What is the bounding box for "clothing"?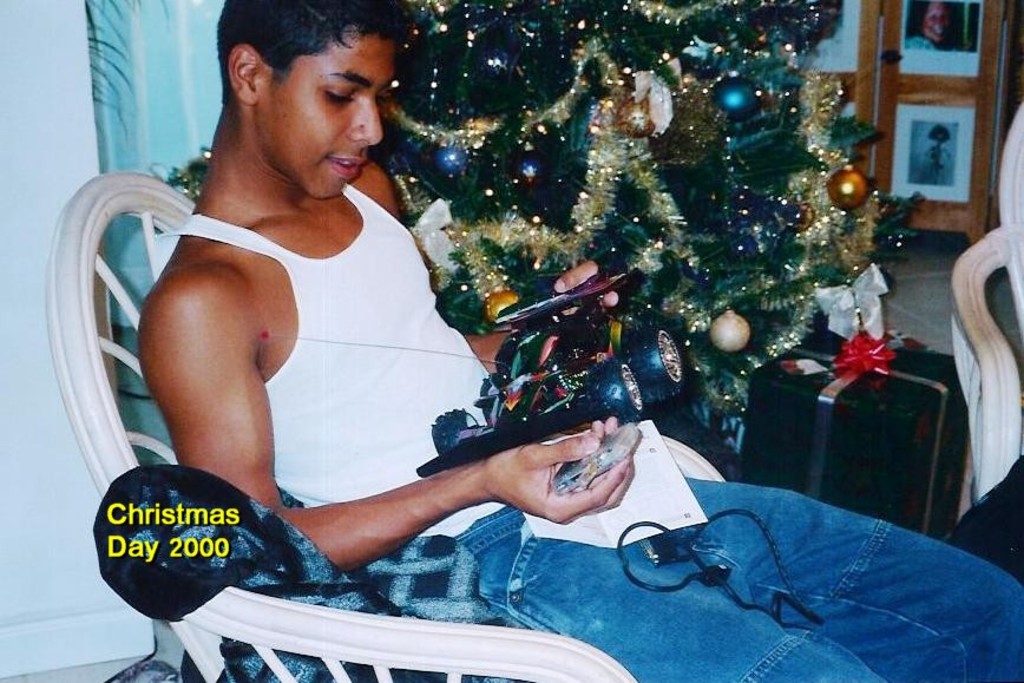
[left=218, top=127, right=844, bottom=633].
